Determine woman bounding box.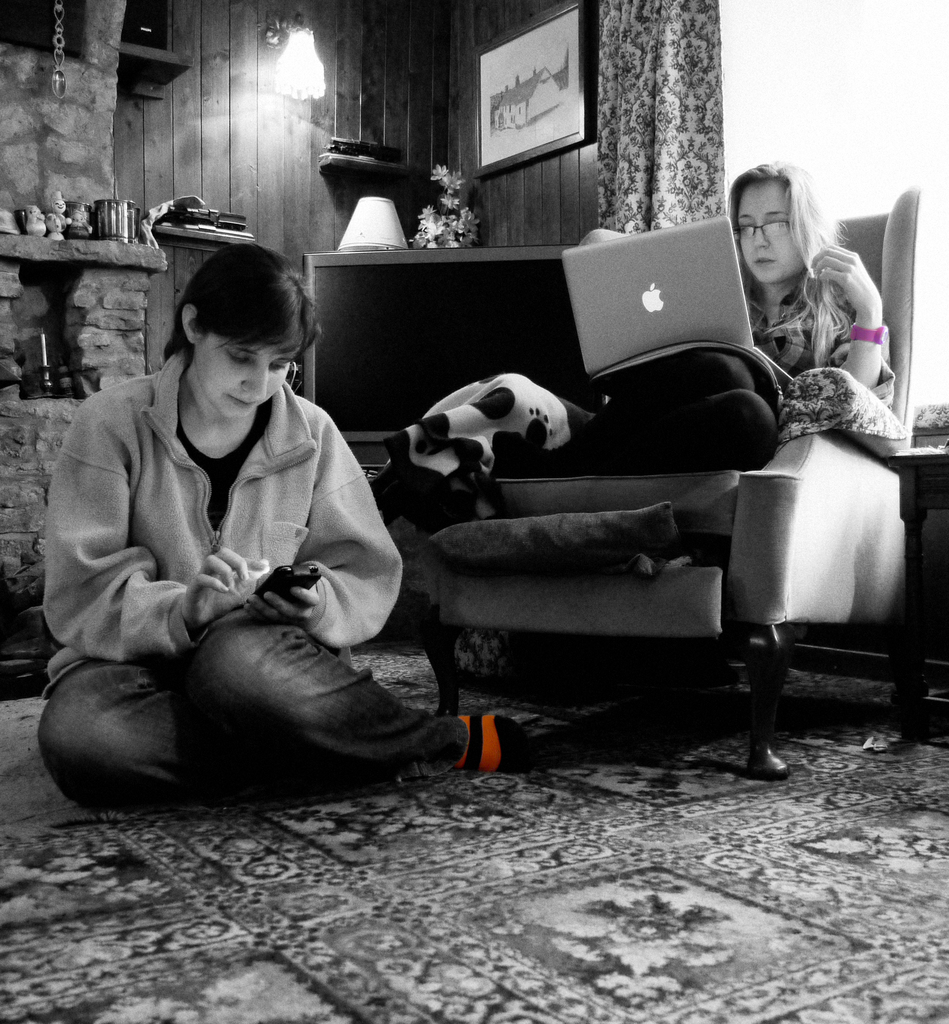
Determined: <region>521, 160, 895, 475</region>.
